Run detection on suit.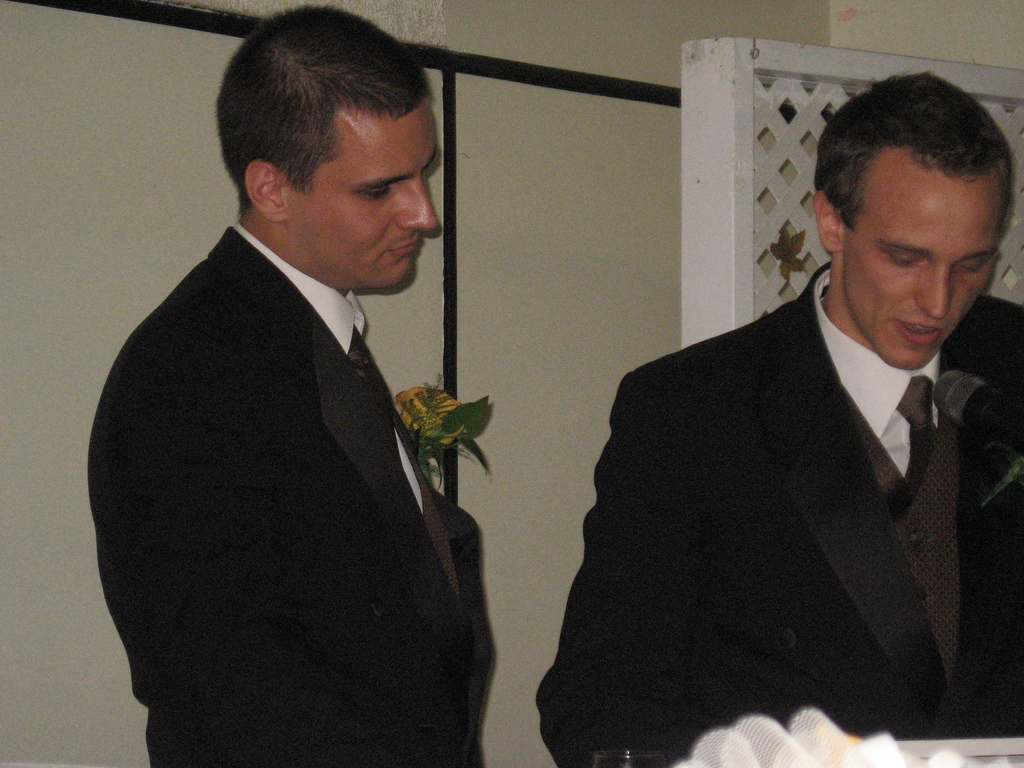
Result: [99, 106, 592, 751].
